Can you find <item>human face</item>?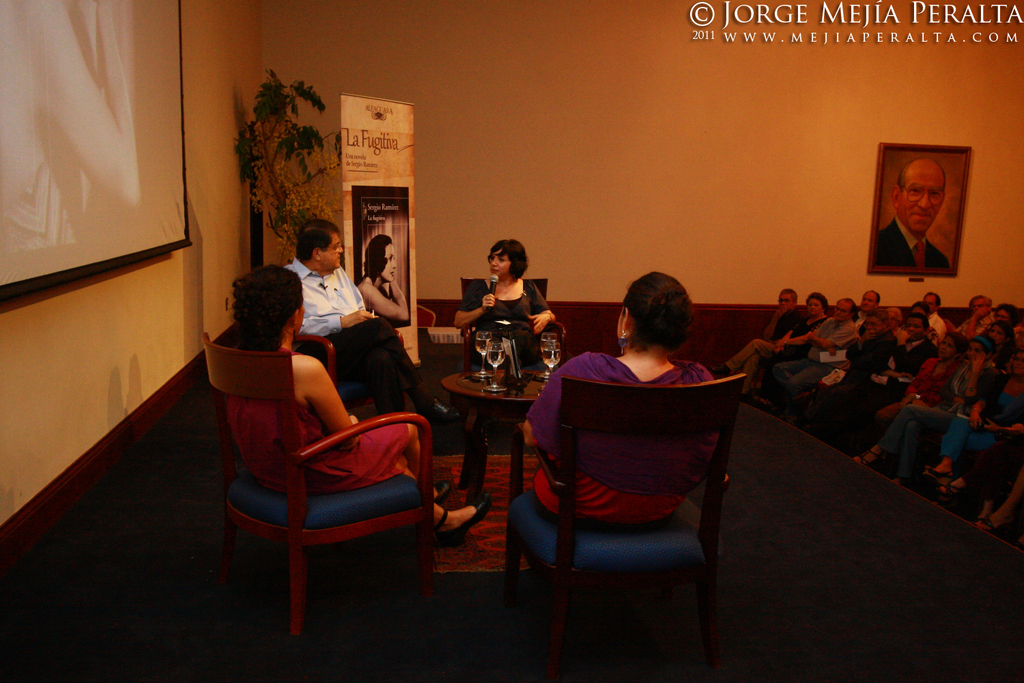
Yes, bounding box: locate(993, 311, 1009, 322).
